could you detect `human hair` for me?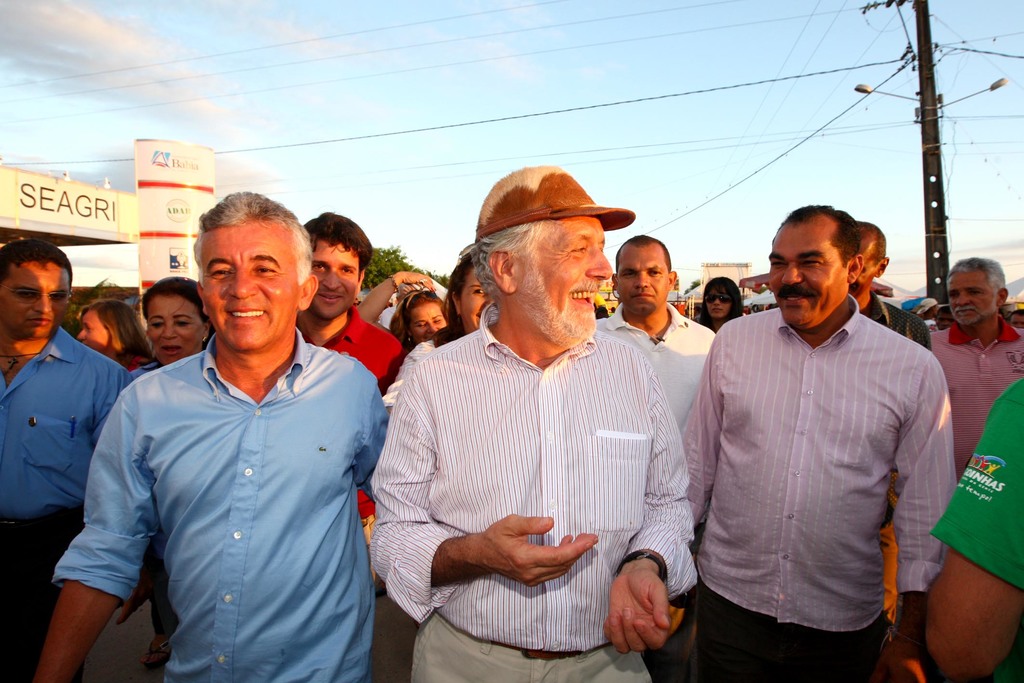
Detection result: x1=305, y1=210, x2=376, y2=288.
